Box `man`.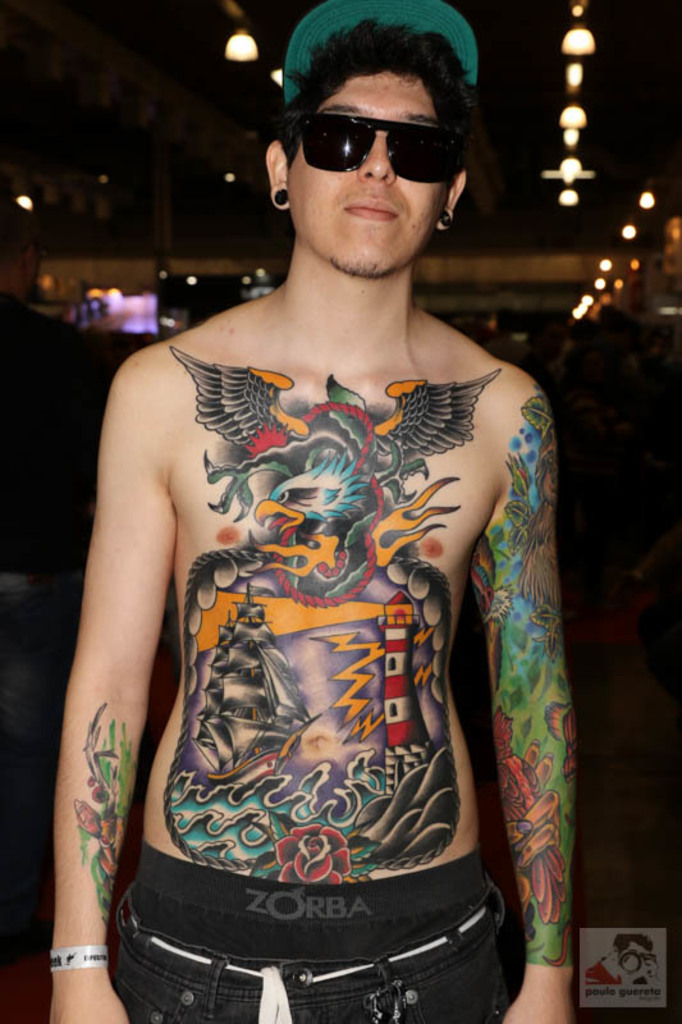
left=55, top=15, right=577, bottom=1023.
